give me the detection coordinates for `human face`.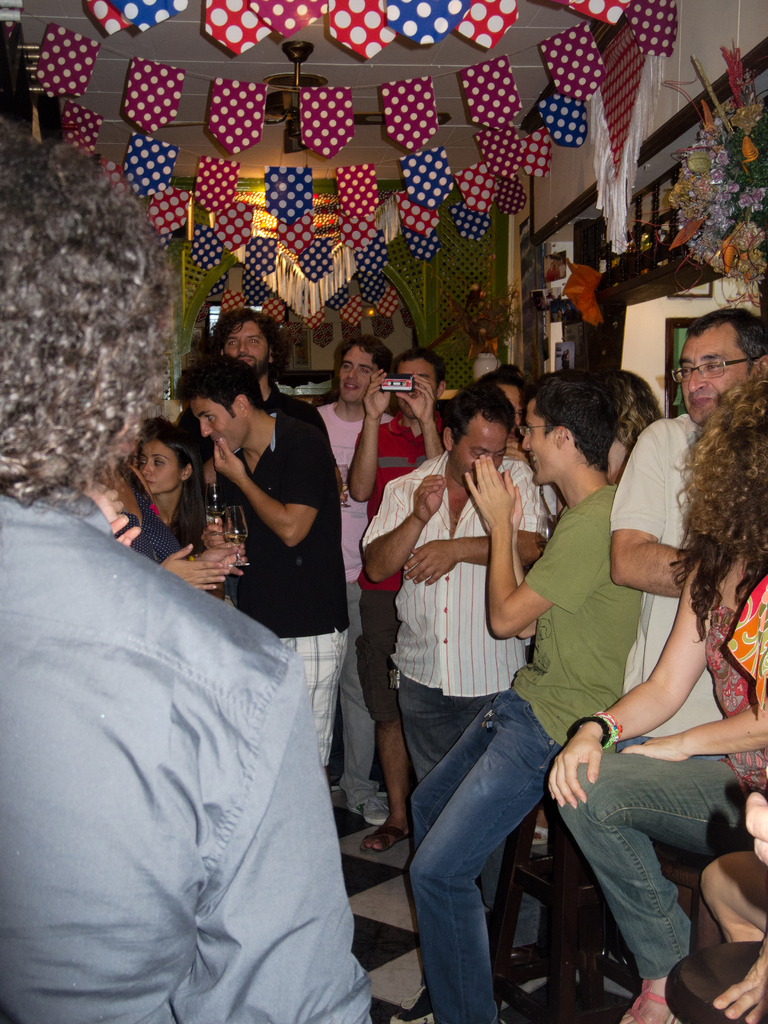
{"left": 396, "top": 361, "right": 438, "bottom": 419}.
